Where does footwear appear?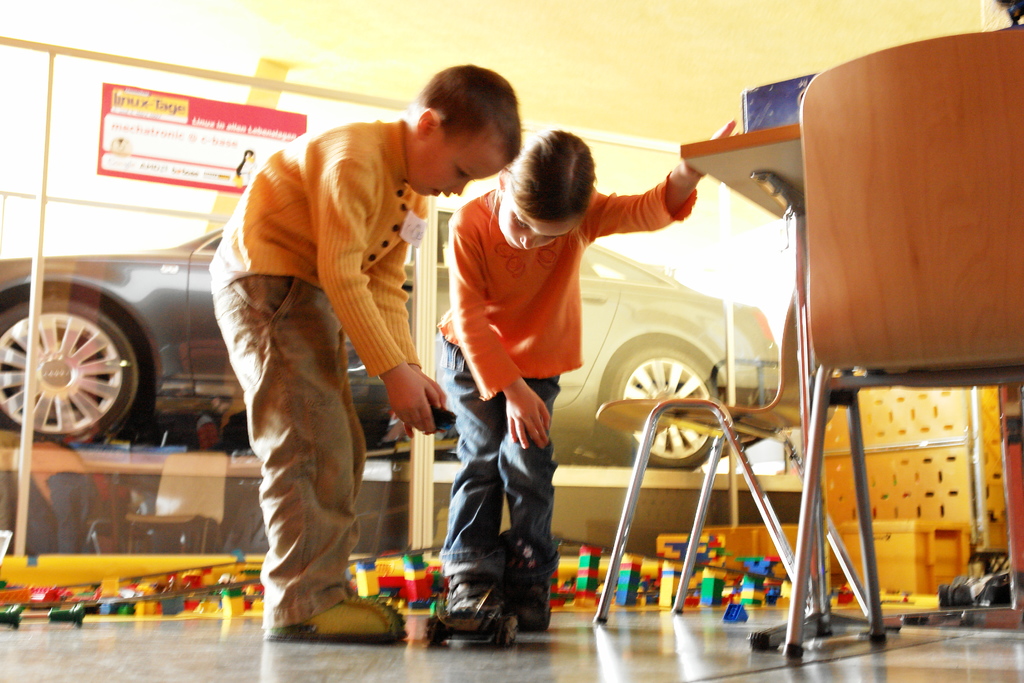
Appears at 500/592/550/630.
